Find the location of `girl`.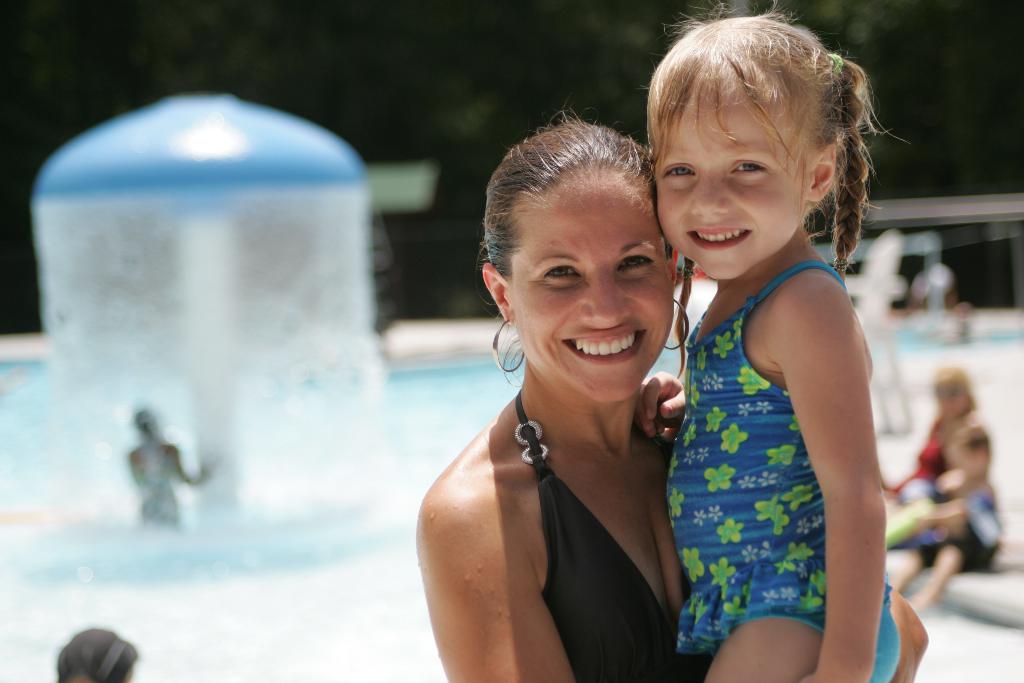
Location: 652:0:896:682.
